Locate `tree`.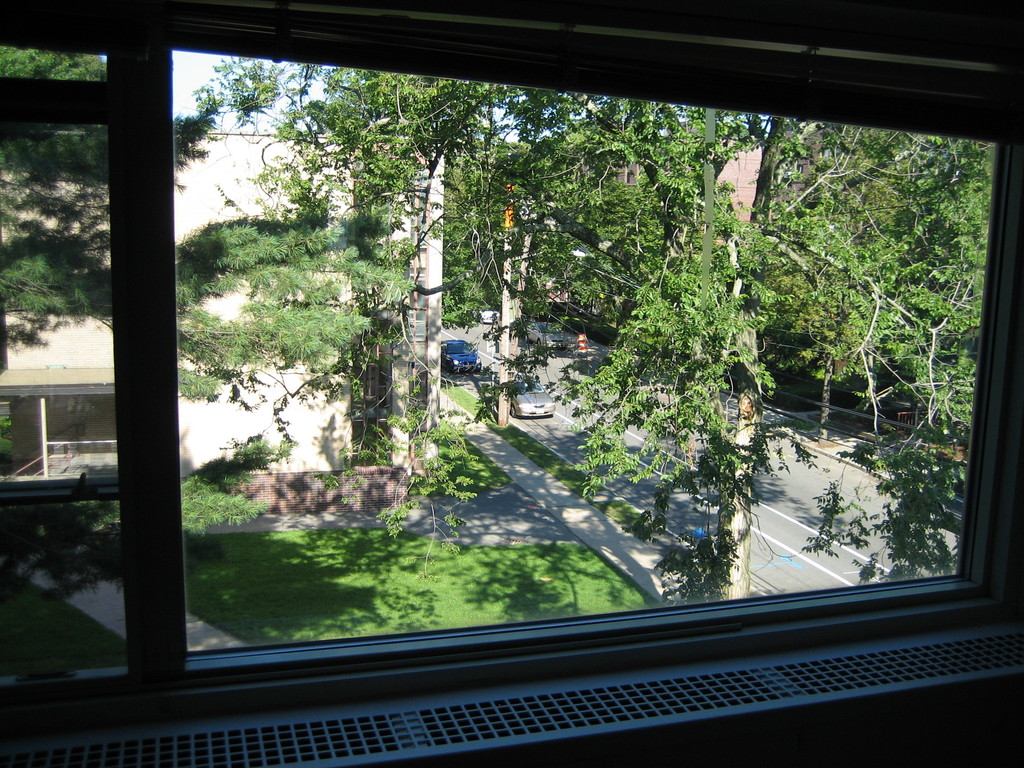
Bounding box: x1=0 y1=20 x2=207 y2=365.
